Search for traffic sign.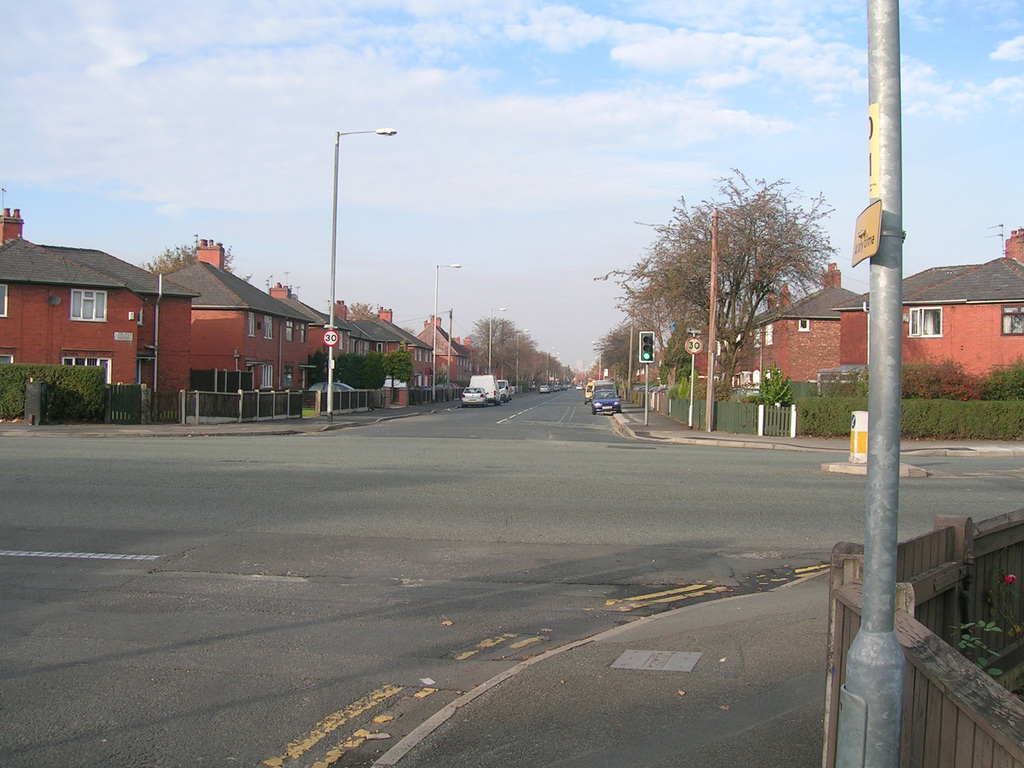
Found at 682, 338, 705, 358.
